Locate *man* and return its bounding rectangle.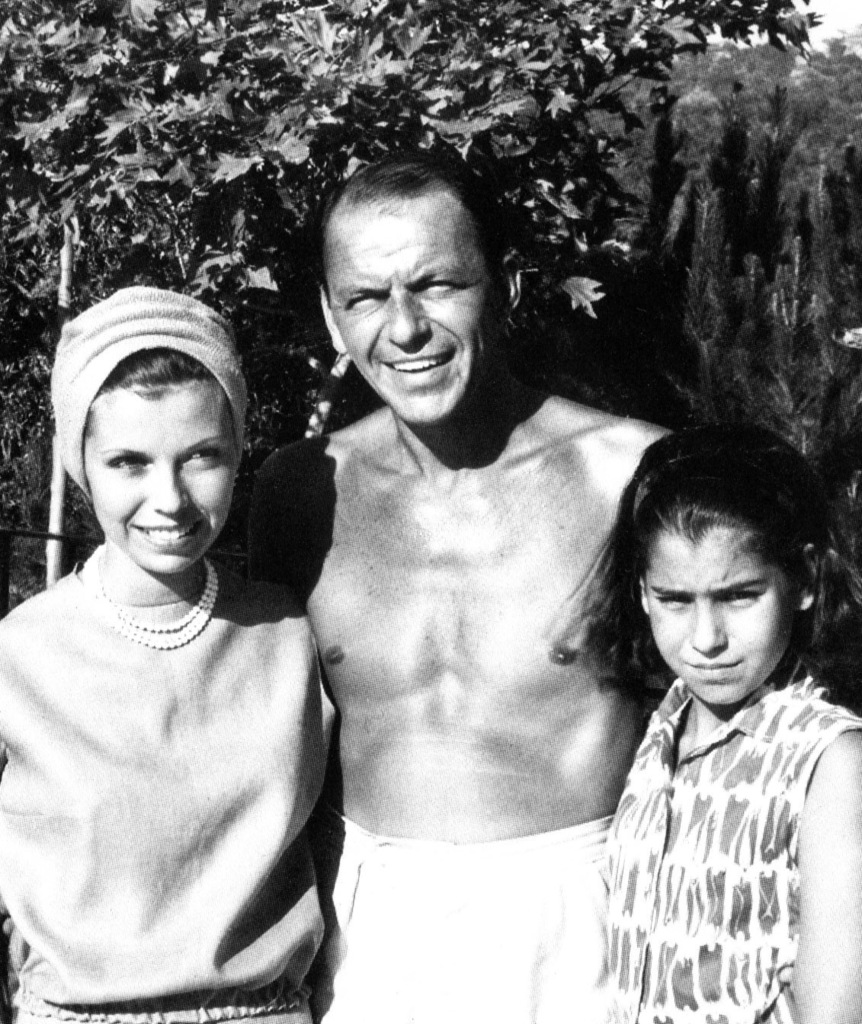
left=245, top=154, right=676, bottom=1023.
